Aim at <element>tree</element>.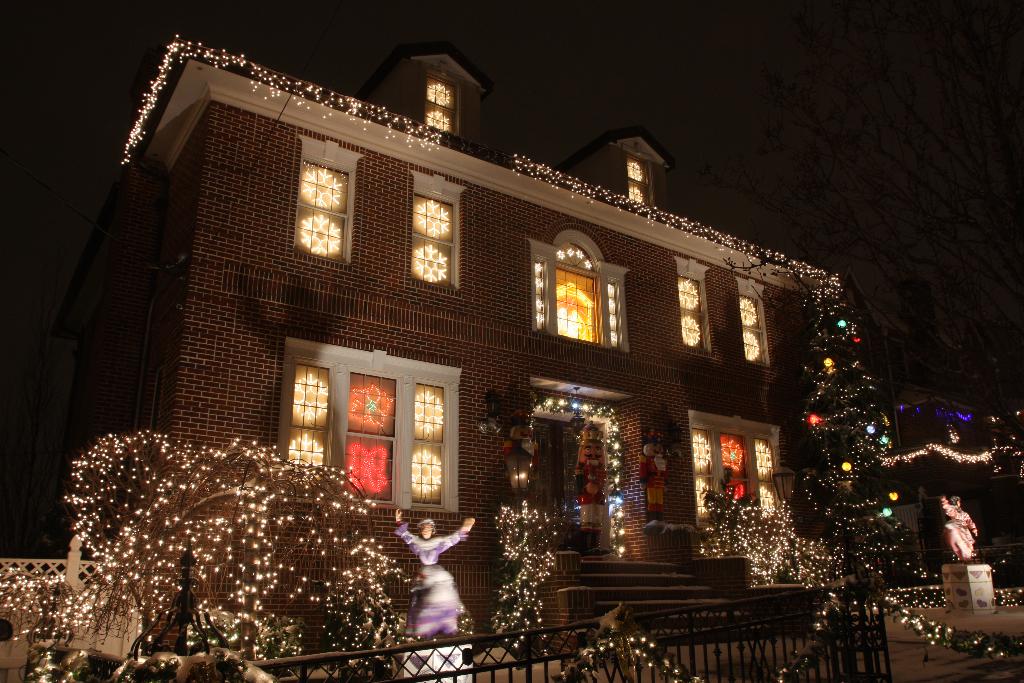
Aimed at select_region(790, 285, 913, 589).
